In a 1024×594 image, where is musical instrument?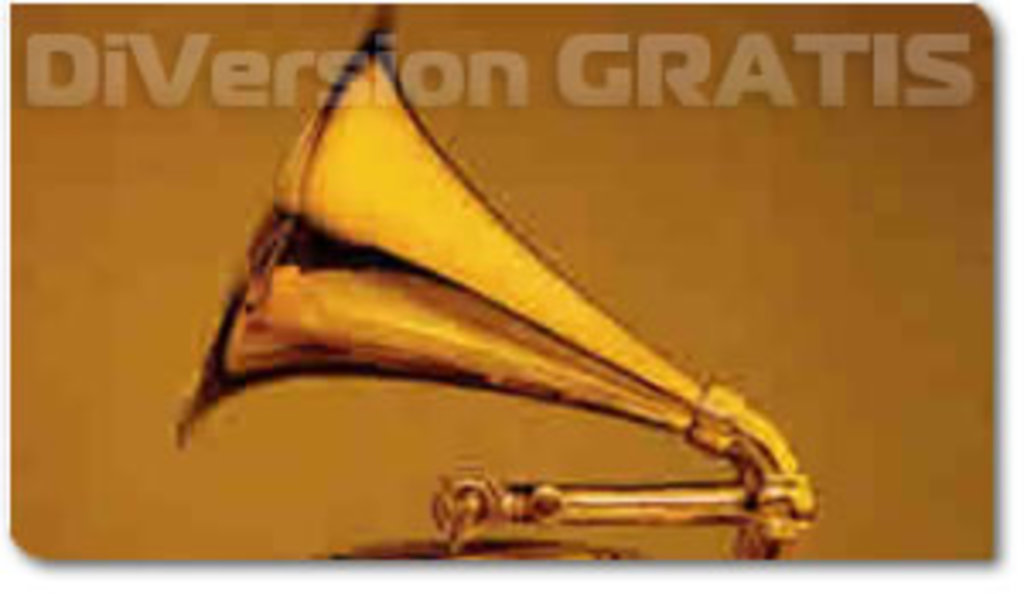
(x1=150, y1=65, x2=969, y2=498).
